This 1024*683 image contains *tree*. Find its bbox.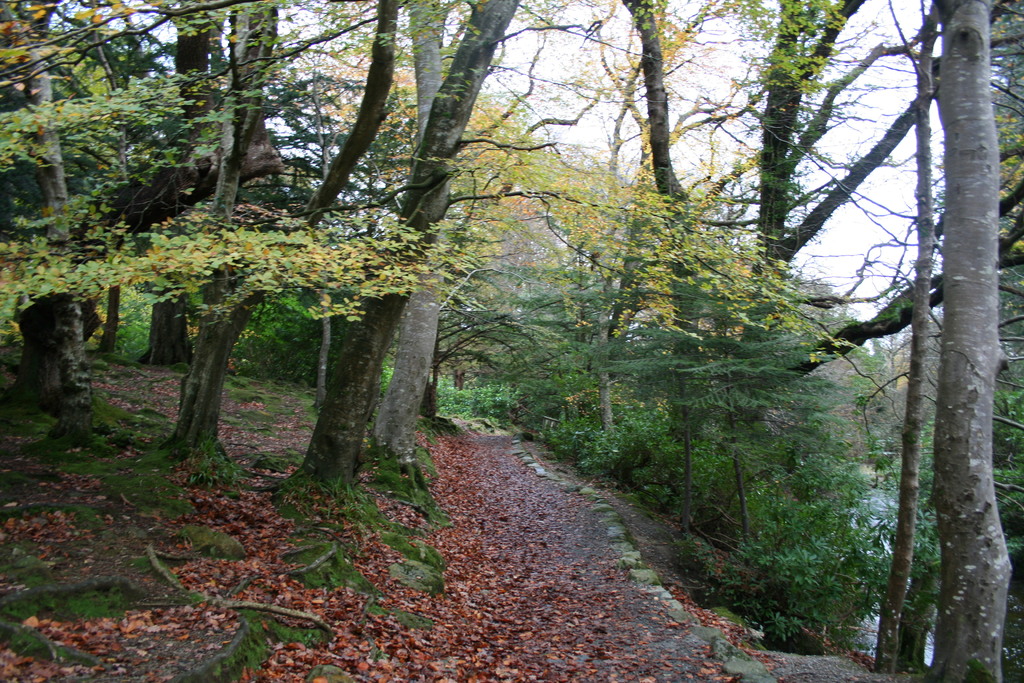
box=[930, 0, 1023, 682].
